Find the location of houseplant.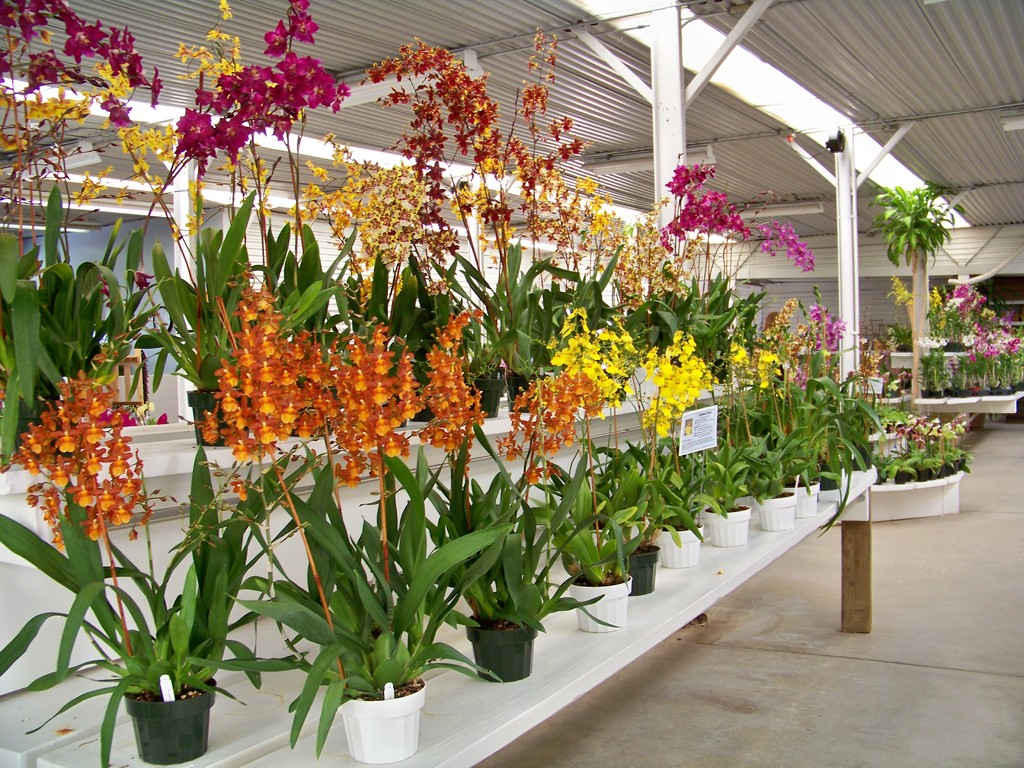
Location: [x1=683, y1=441, x2=757, y2=544].
